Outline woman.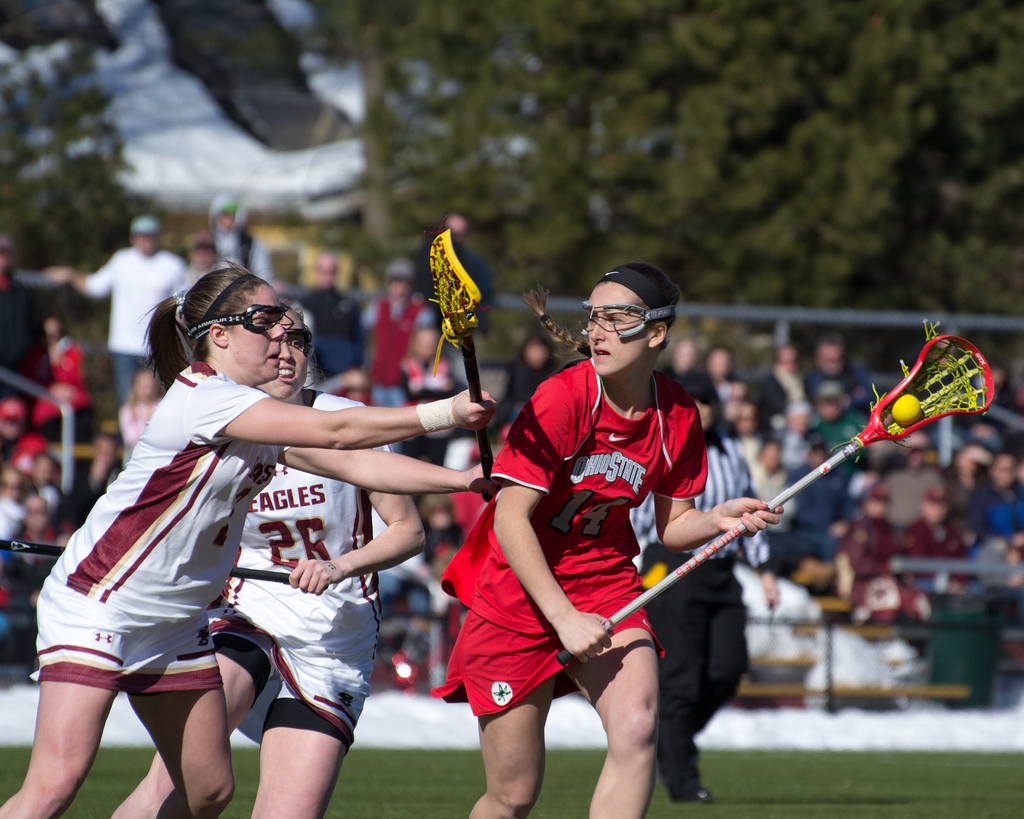
Outline: 34,267,369,818.
